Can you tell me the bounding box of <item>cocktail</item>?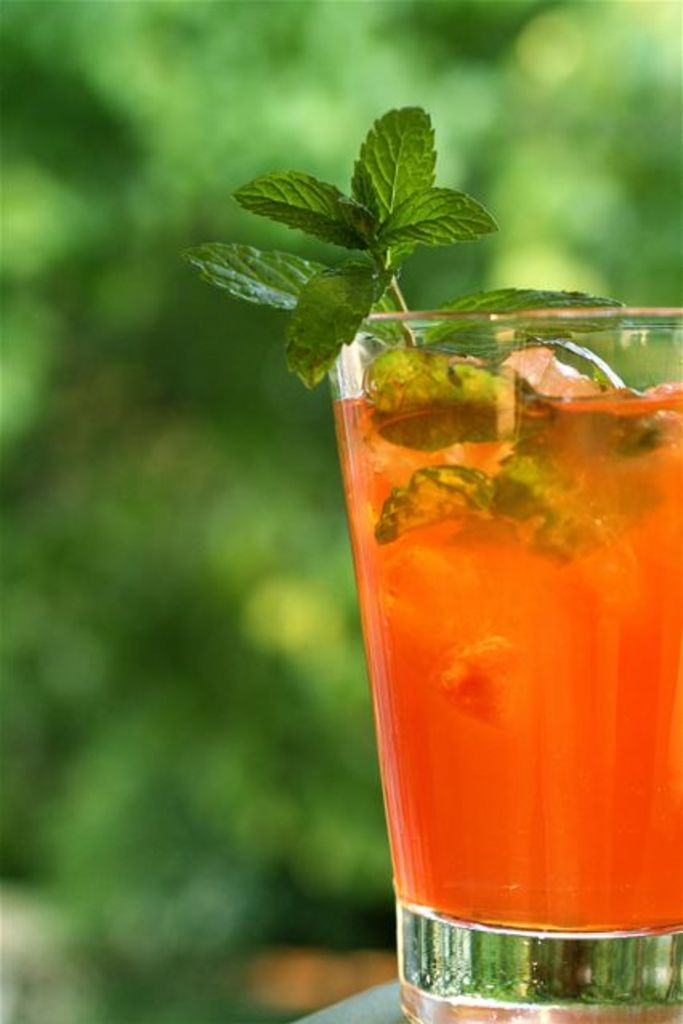
BBox(173, 103, 681, 1022).
